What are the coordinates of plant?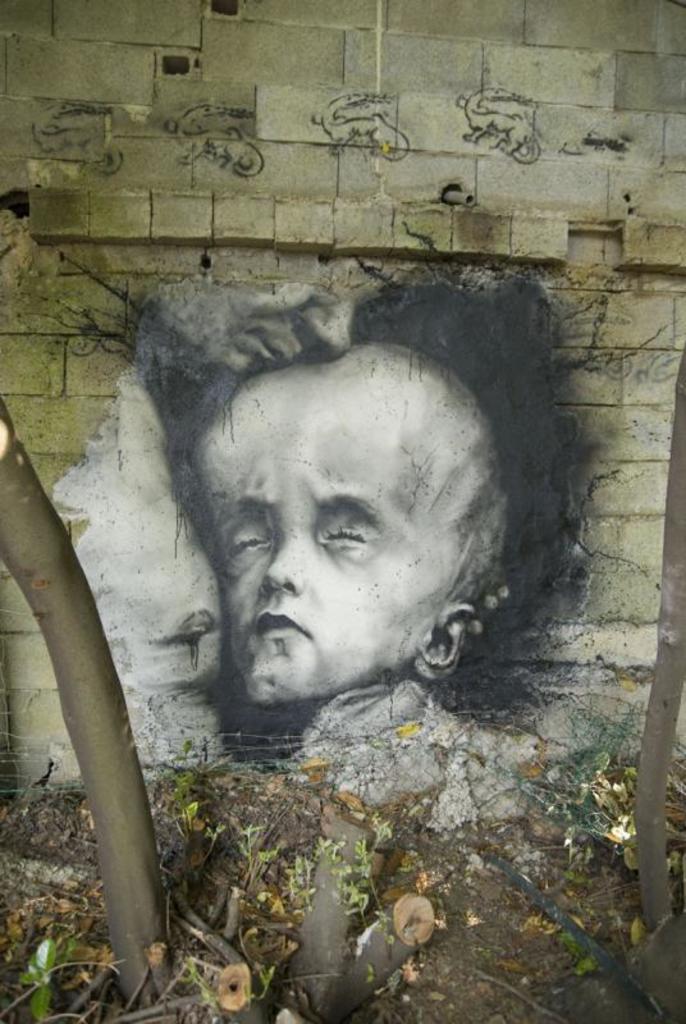
[284,854,311,916].
